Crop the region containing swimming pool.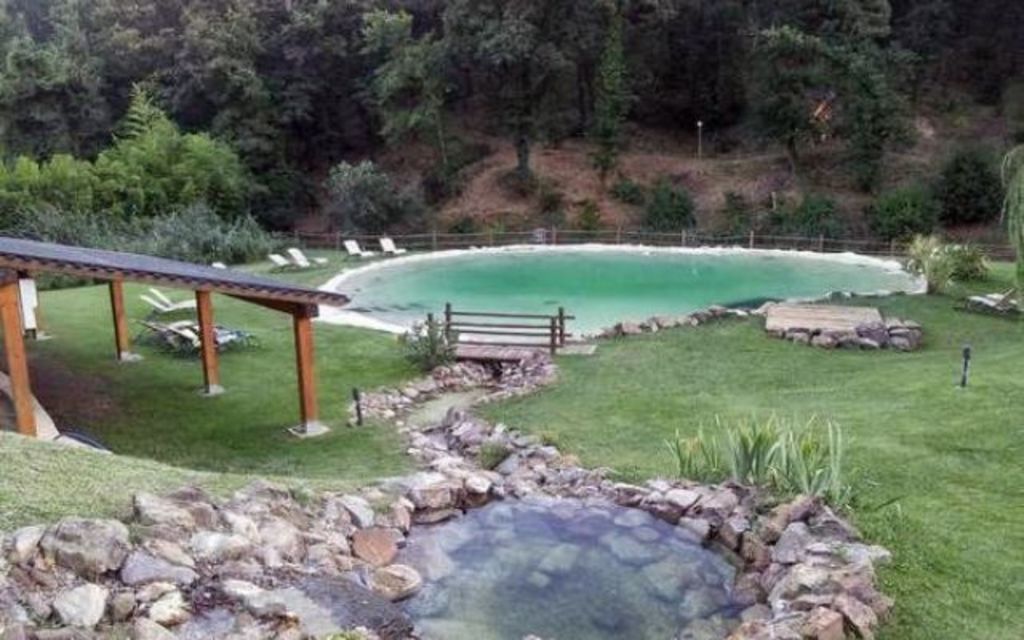
Crop region: {"left": 320, "top": 243, "right": 928, "bottom": 338}.
